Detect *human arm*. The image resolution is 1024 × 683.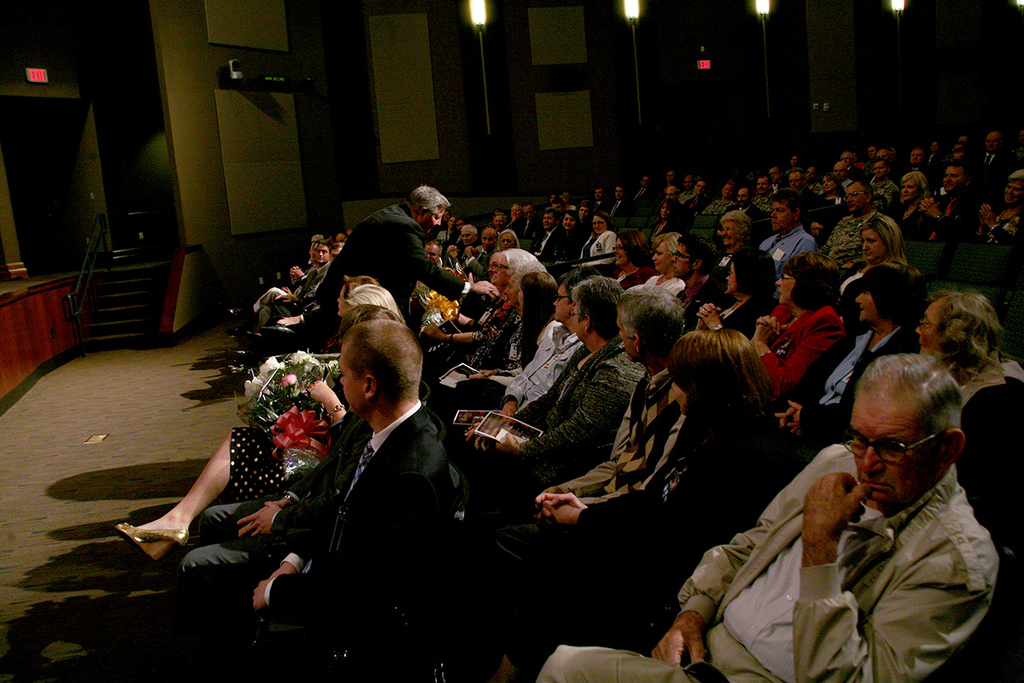
bbox=(533, 483, 608, 522).
